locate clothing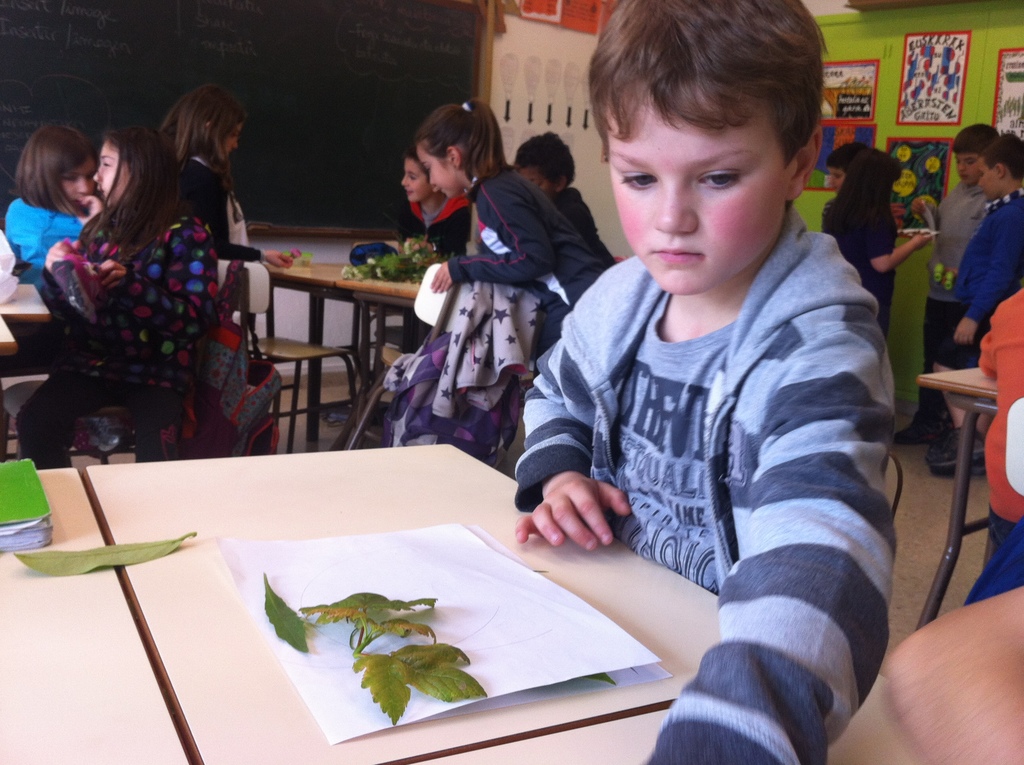
(931, 182, 1023, 437)
